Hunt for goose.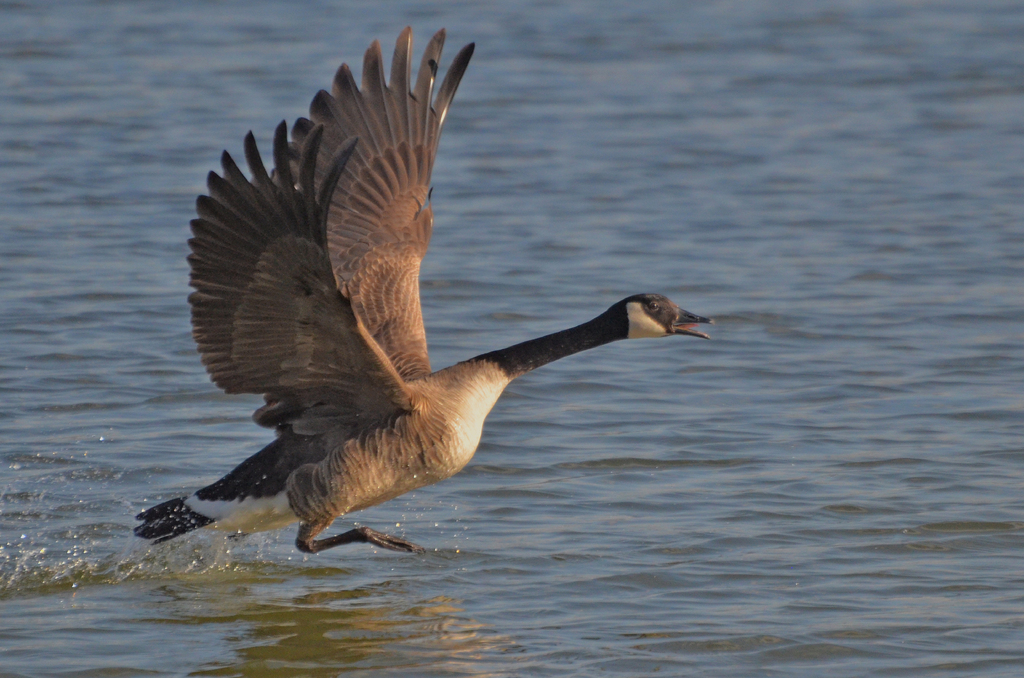
Hunted down at (131,26,716,553).
